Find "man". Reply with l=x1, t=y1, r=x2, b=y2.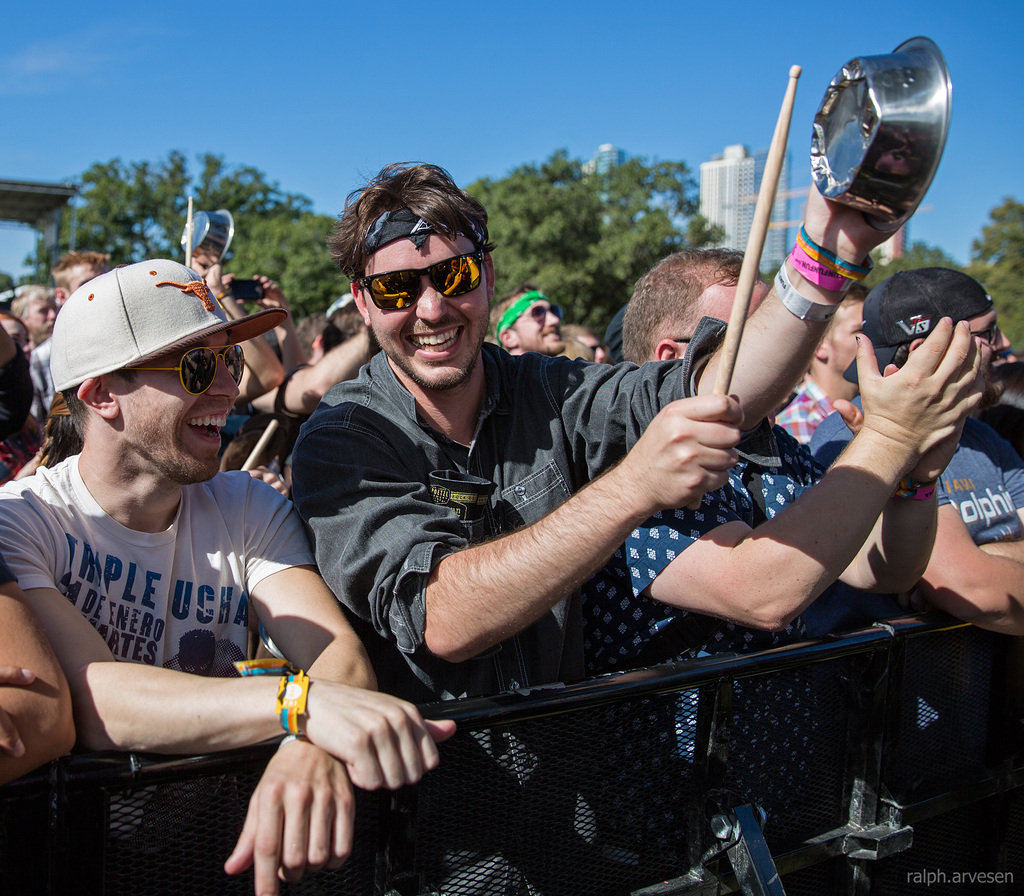
l=762, t=278, r=878, b=467.
